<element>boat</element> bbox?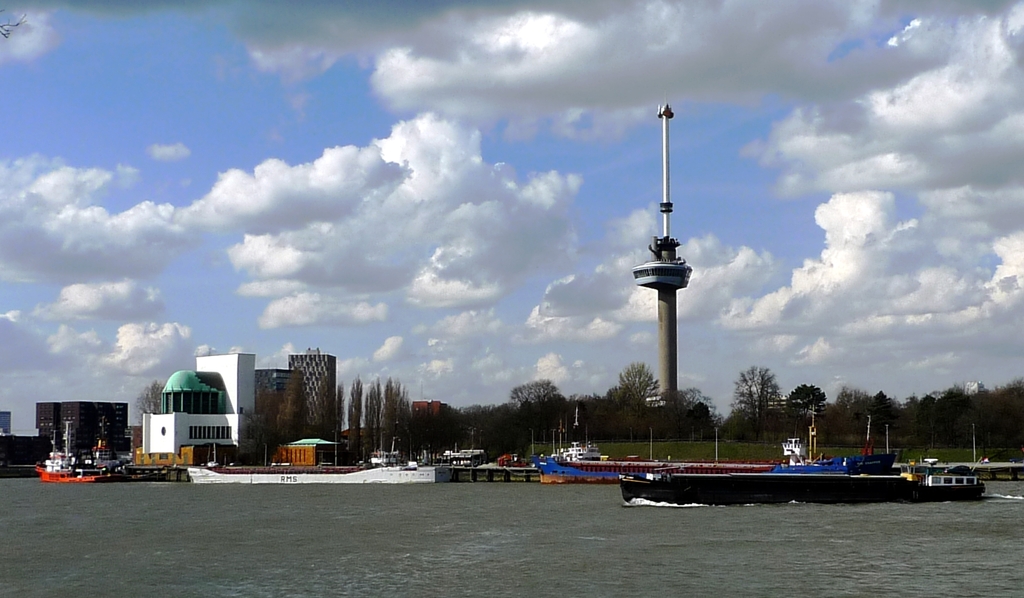
(left=531, top=456, right=645, bottom=483)
